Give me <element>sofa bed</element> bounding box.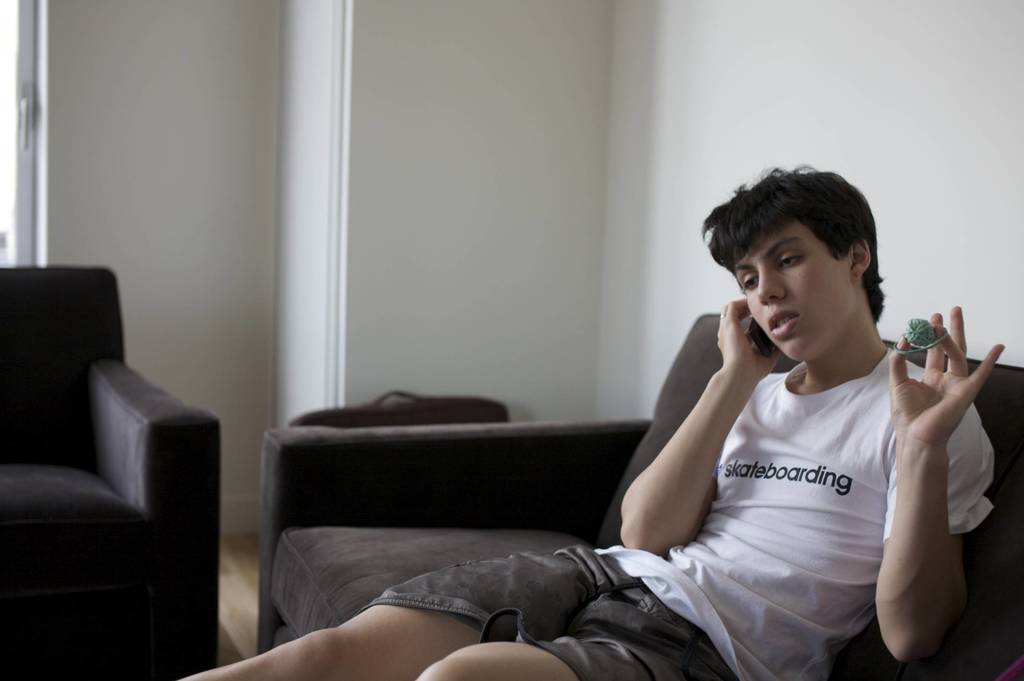
0 260 221 680.
